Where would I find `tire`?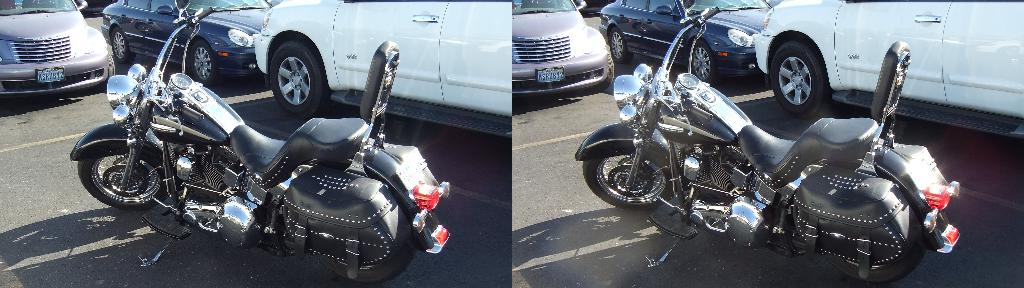
At x1=770 y1=42 x2=830 y2=119.
